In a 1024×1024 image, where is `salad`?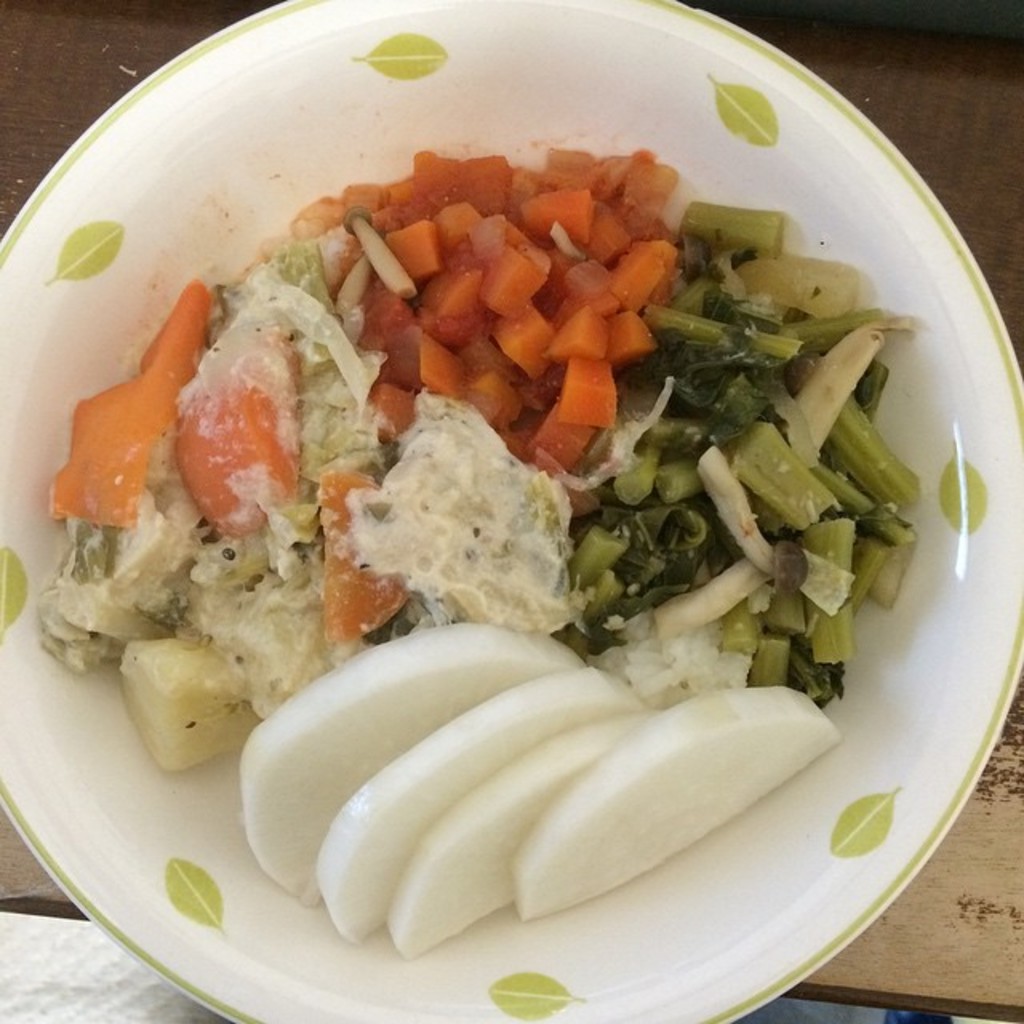
rect(43, 114, 976, 952).
